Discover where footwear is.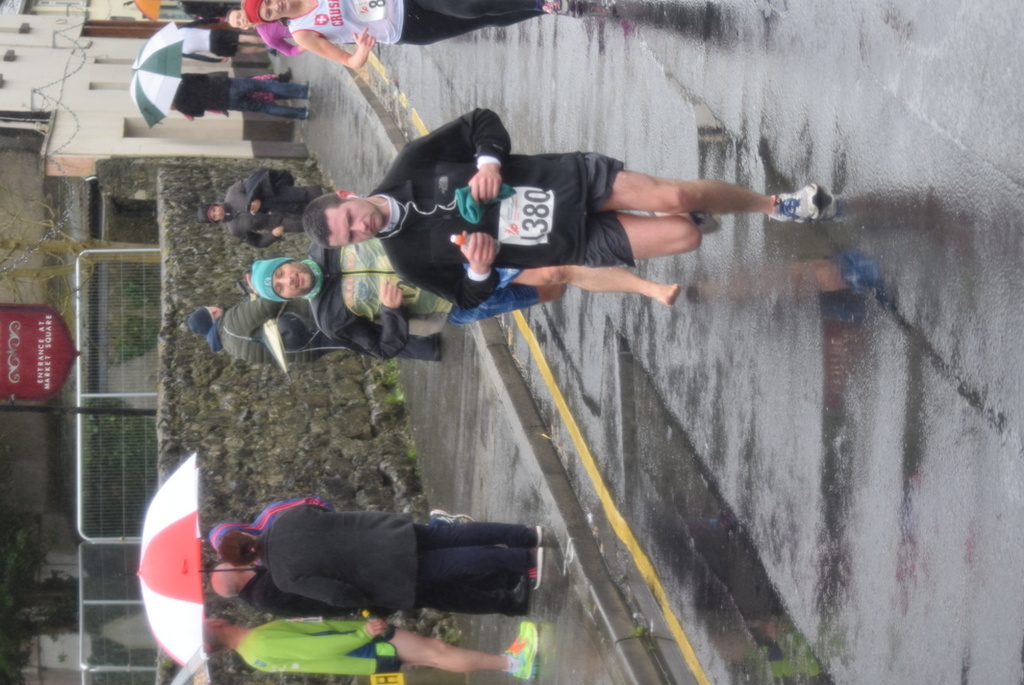
Discovered at (x1=305, y1=80, x2=312, y2=101).
